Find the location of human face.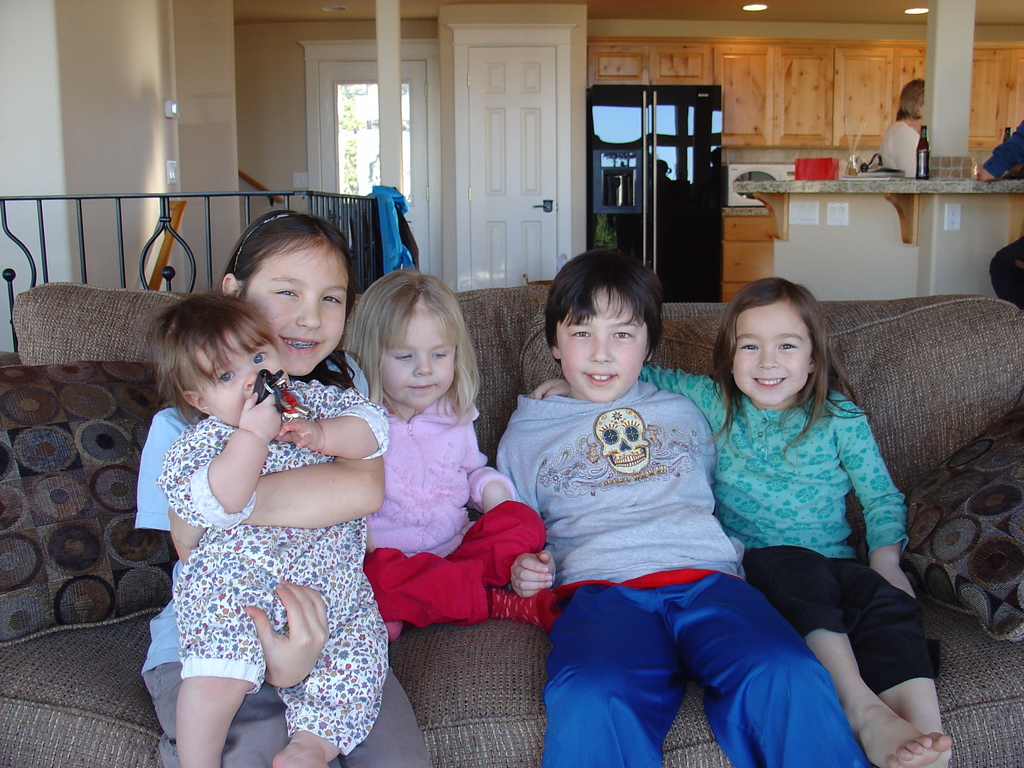
Location: BBox(557, 283, 648, 408).
